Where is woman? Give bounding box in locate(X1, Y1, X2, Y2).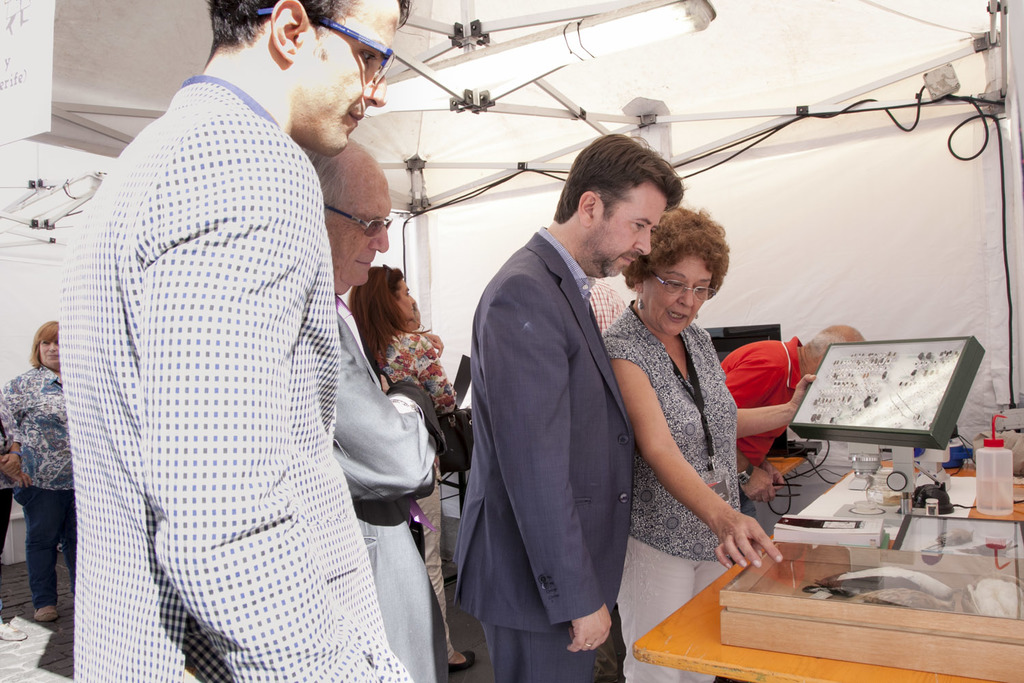
locate(0, 318, 73, 621).
